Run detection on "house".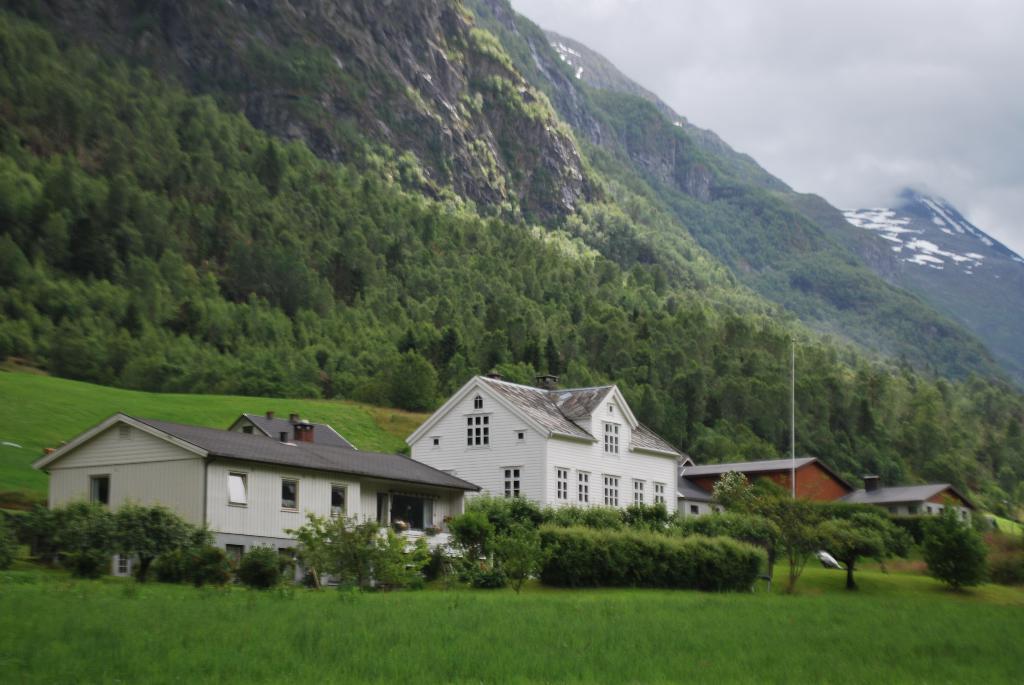
Result: (x1=47, y1=412, x2=468, y2=564).
